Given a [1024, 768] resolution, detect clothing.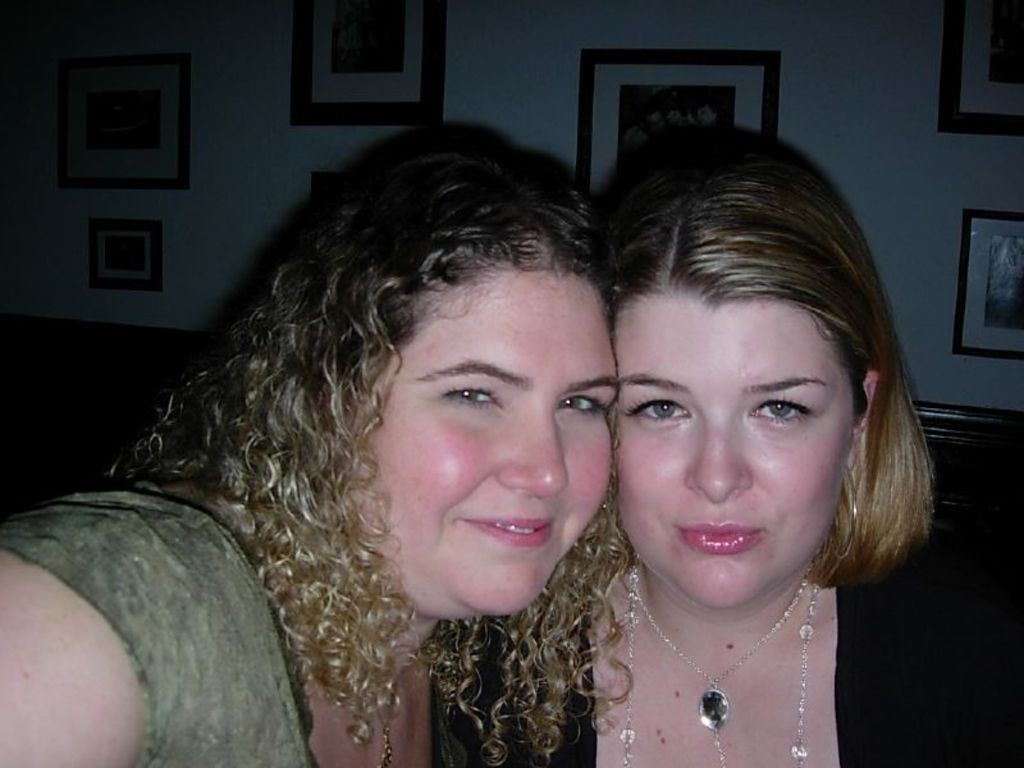
box=[447, 591, 1010, 760].
